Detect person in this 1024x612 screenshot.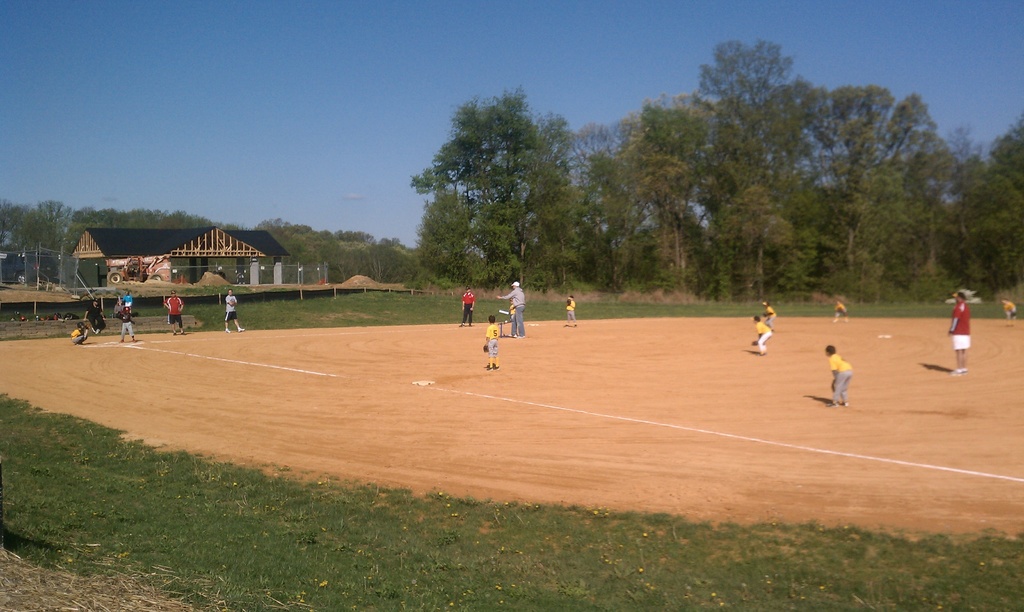
Detection: BBox(496, 277, 526, 339).
